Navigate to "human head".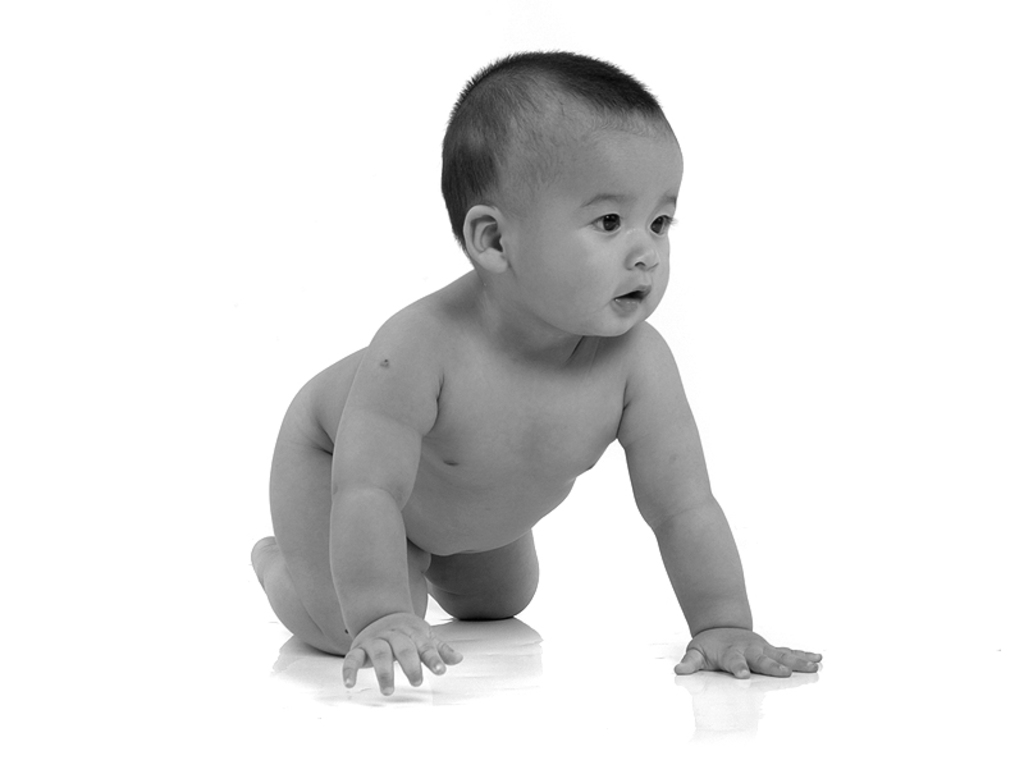
Navigation target: rect(415, 47, 691, 342).
